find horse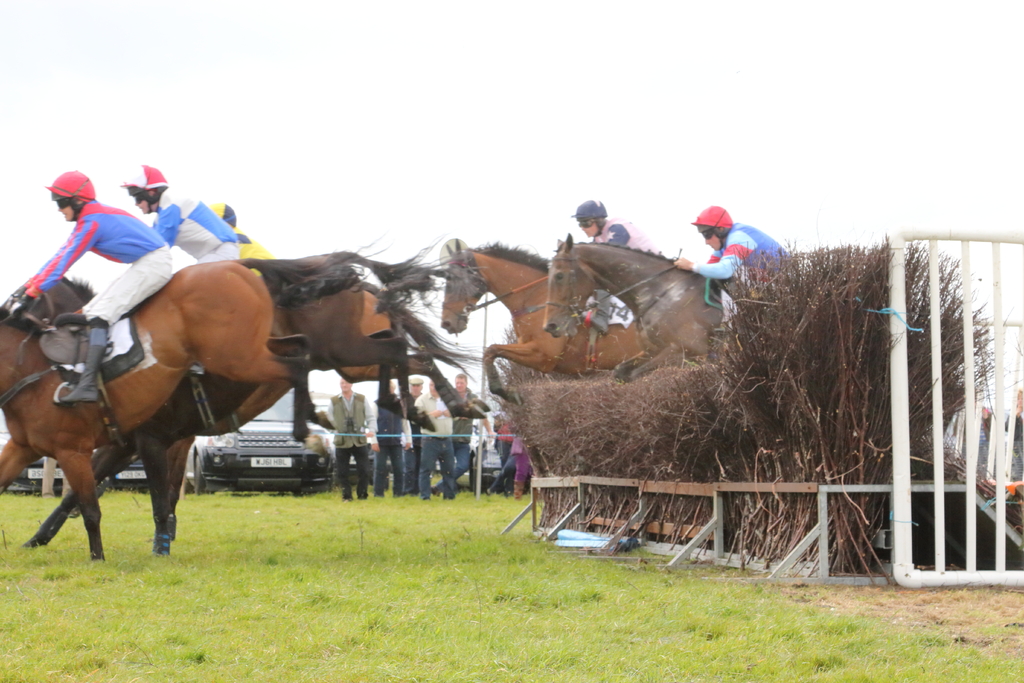
rect(69, 277, 484, 539)
